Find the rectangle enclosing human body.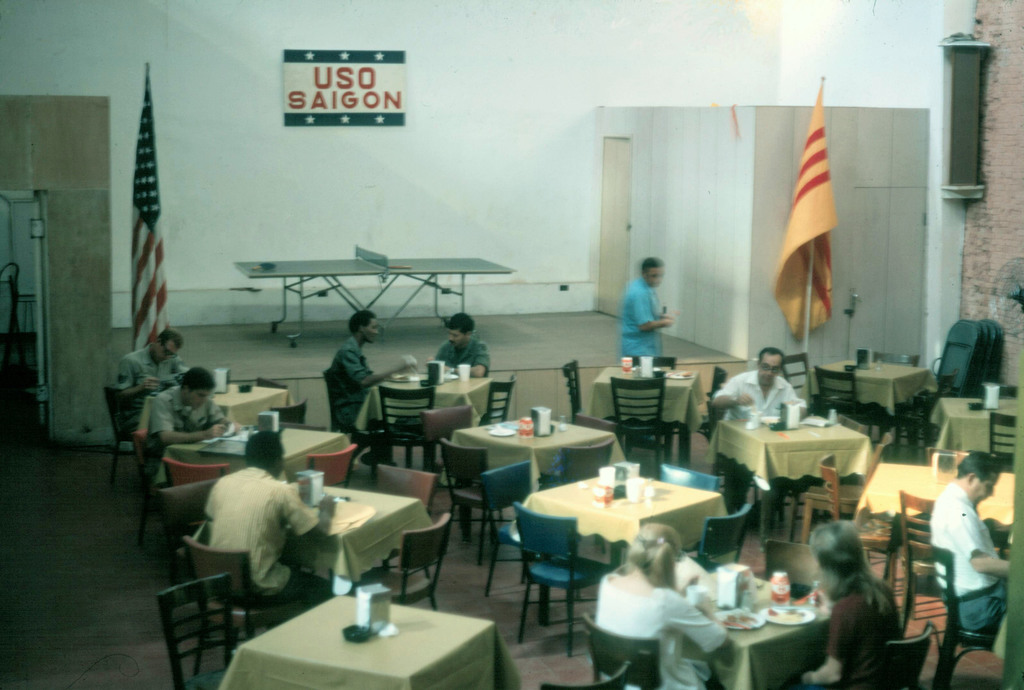
crop(932, 483, 1011, 630).
